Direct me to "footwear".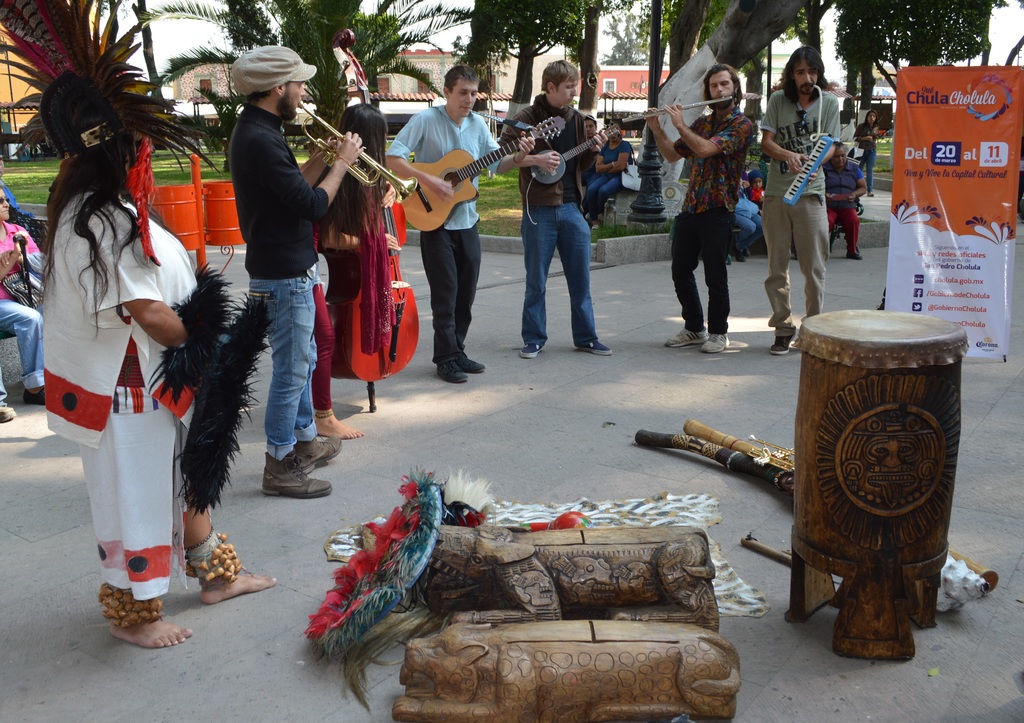
Direction: bbox=[580, 336, 612, 354].
